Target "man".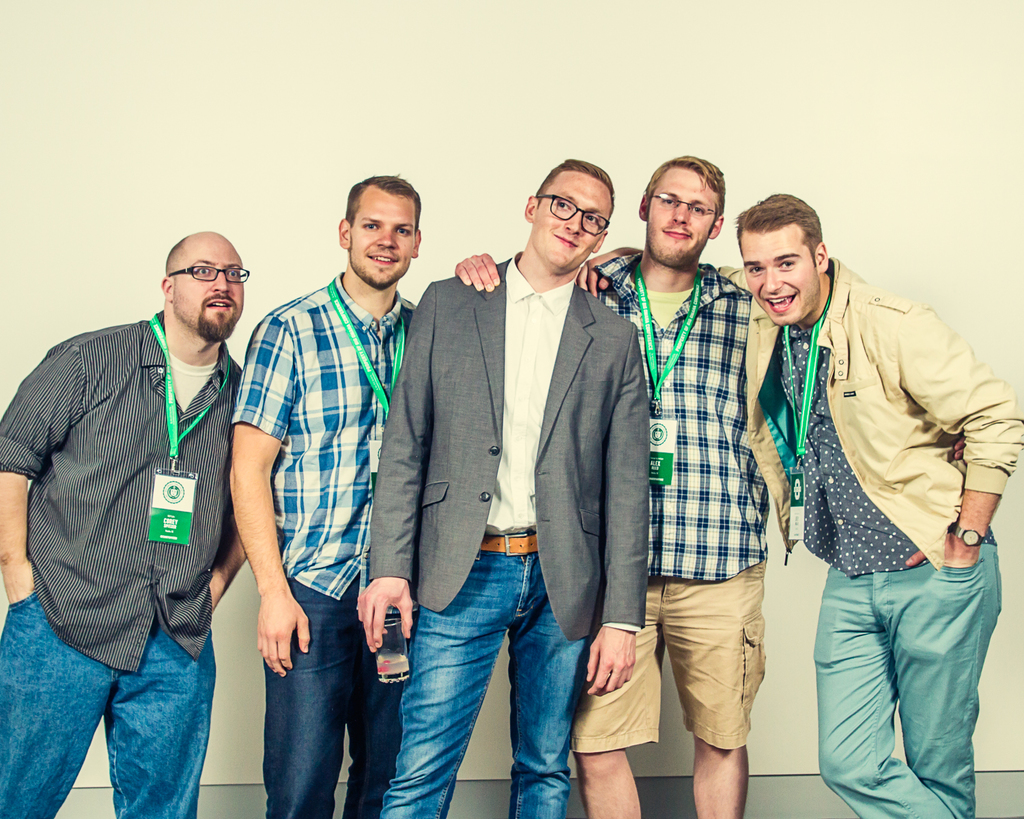
Target region: 737/190/1023/818.
